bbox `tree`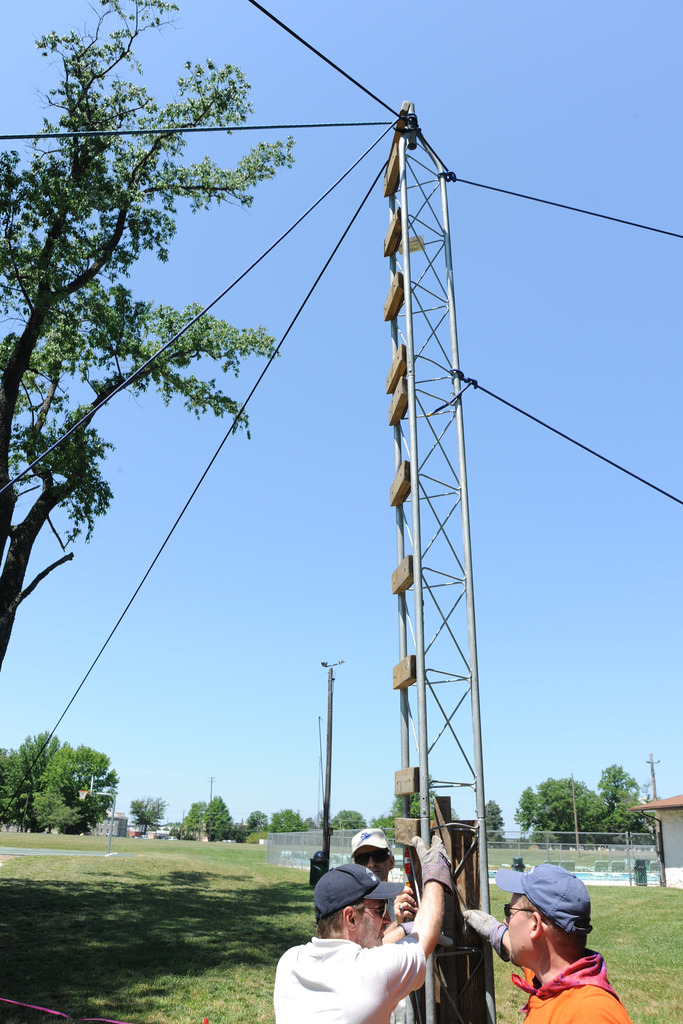
{"left": 127, "top": 793, "right": 171, "bottom": 836}
